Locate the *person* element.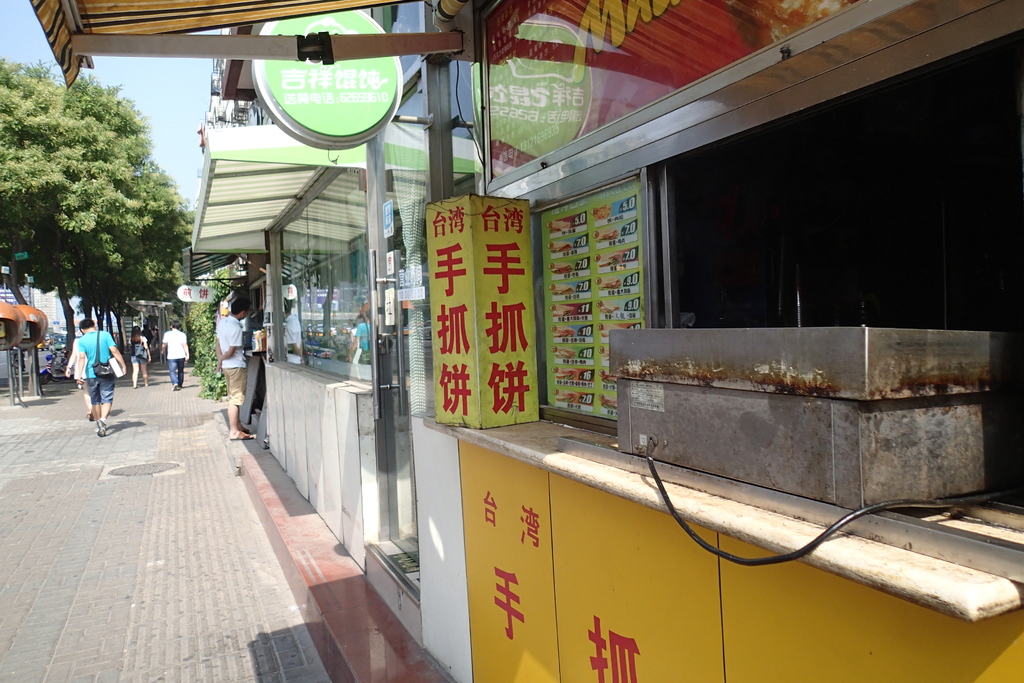
Element bbox: <region>81, 317, 127, 430</region>.
